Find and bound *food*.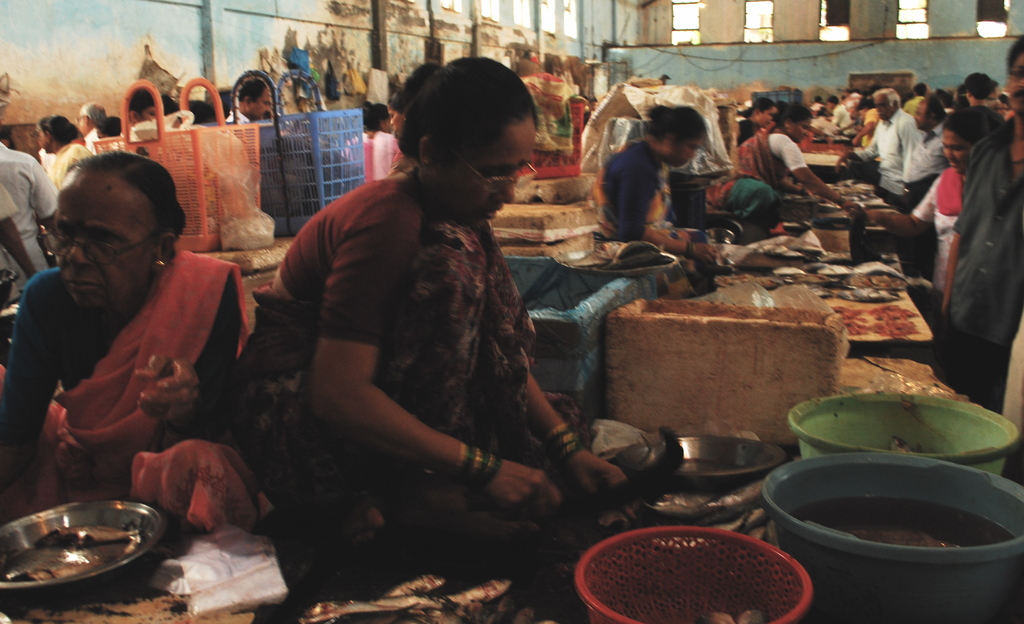
Bound: <bbox>0, 516, 141, 582</bbox>.
